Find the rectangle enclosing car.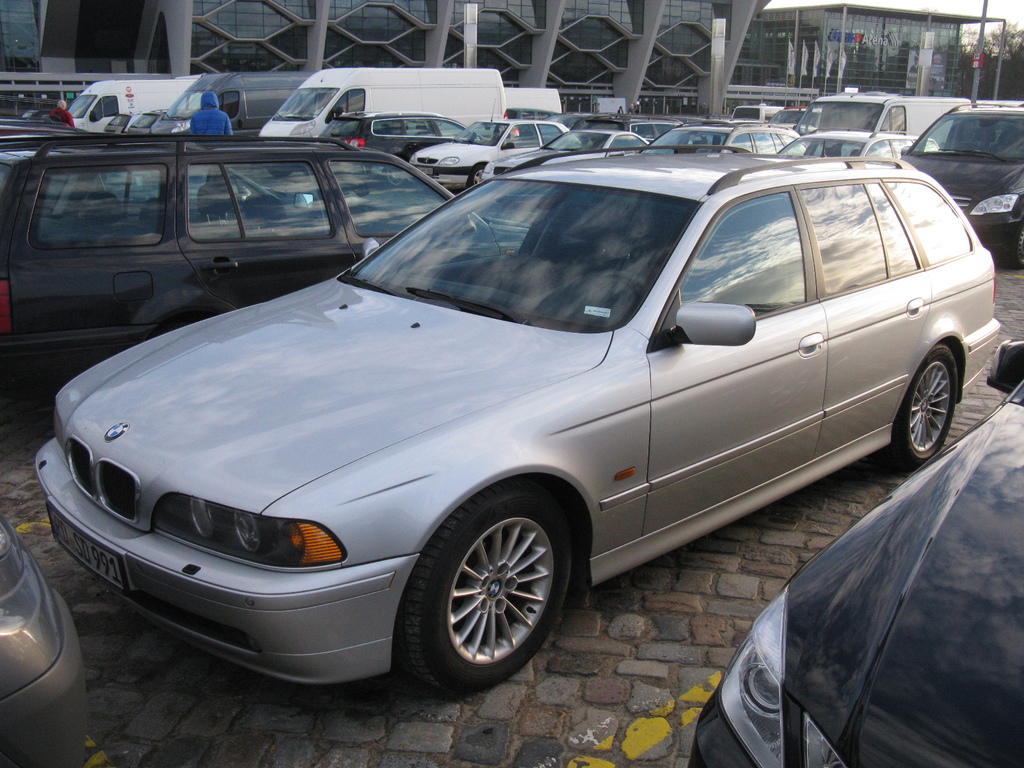
897 97 1023 280.
